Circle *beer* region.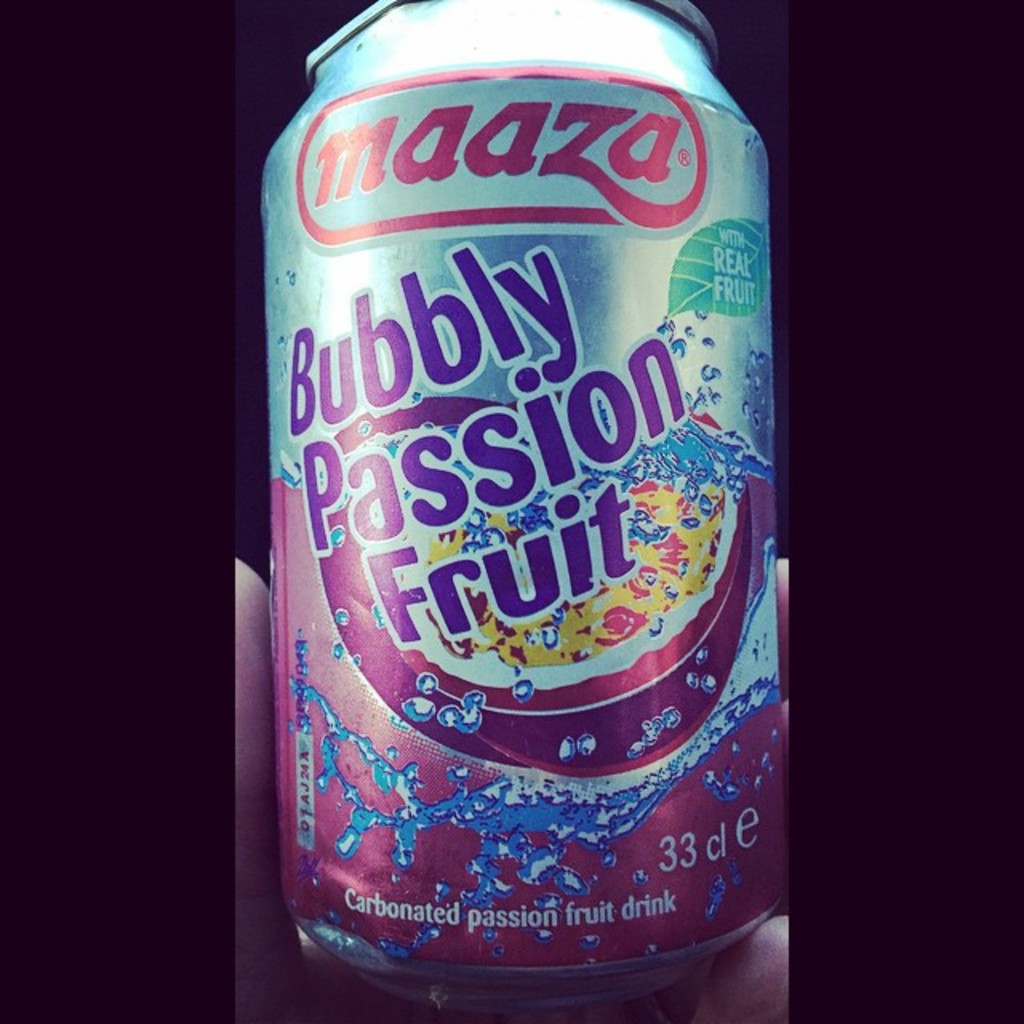
Region: region(248, 0, 808, 978).
